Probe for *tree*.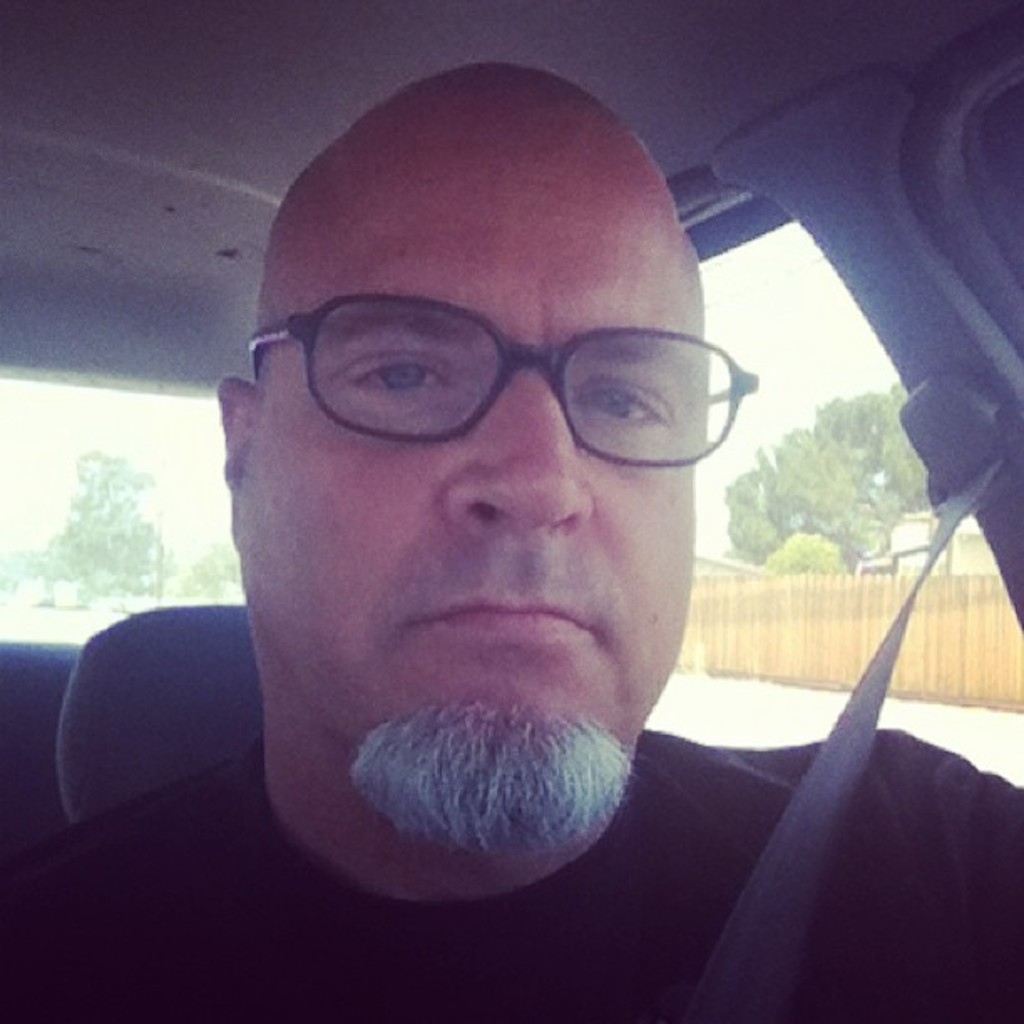
Probe result: [left=783, top=388, right=937, bottom=519].
